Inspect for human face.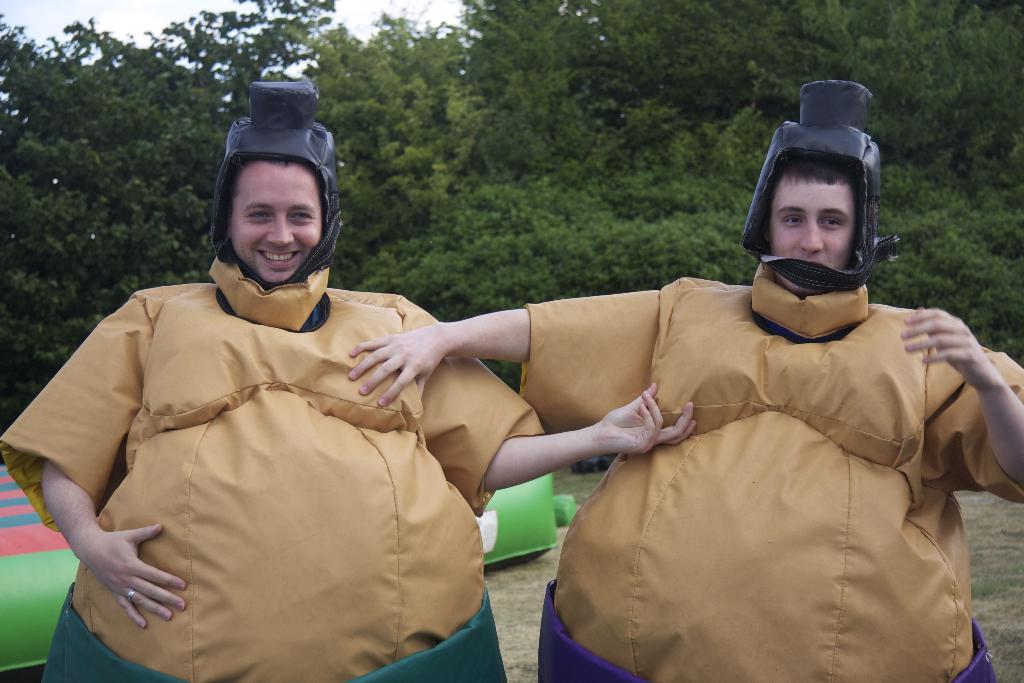
Inspection: {"x1": 228, "y1": 160, "x2": 326, "y2": 279}.
